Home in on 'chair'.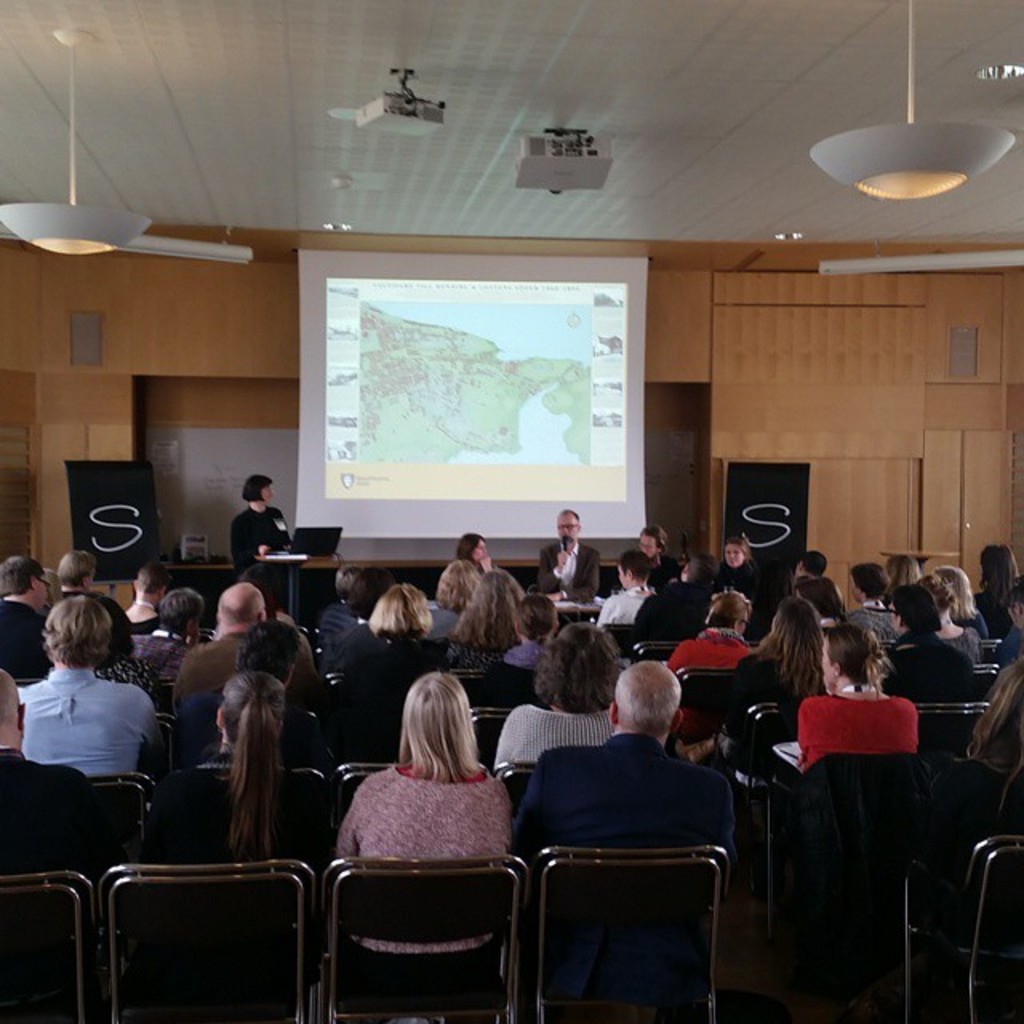
Homed in at bbox(0, 867, 99, 1022).
